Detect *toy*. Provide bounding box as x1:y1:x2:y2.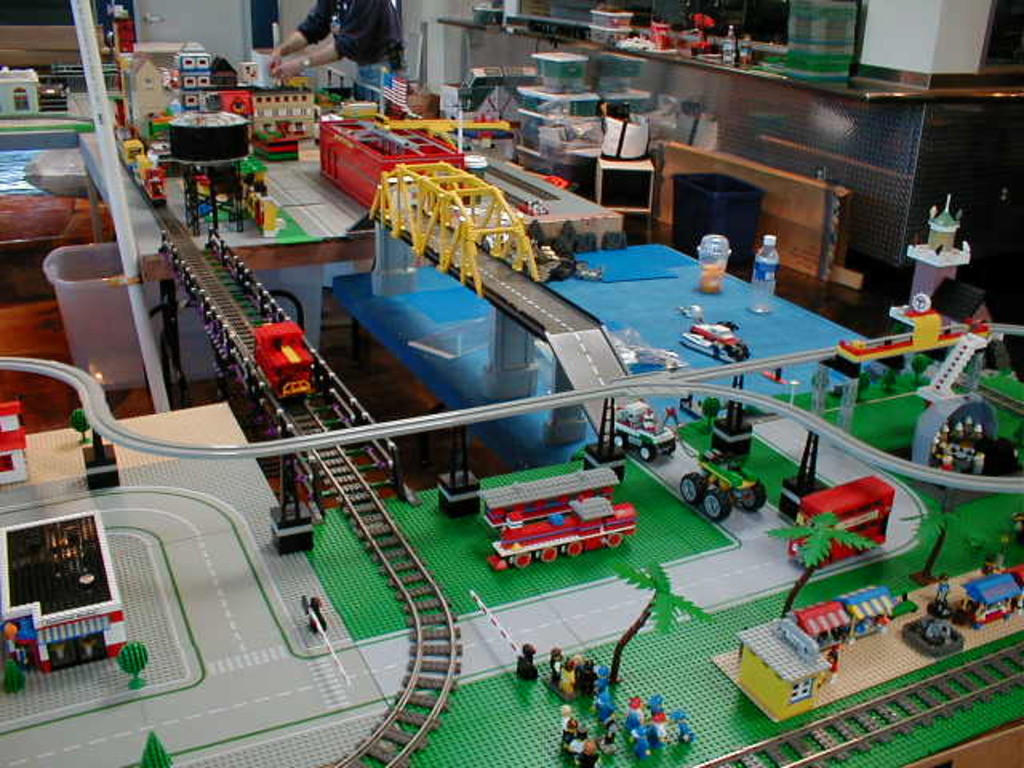
478:469:643:566.
